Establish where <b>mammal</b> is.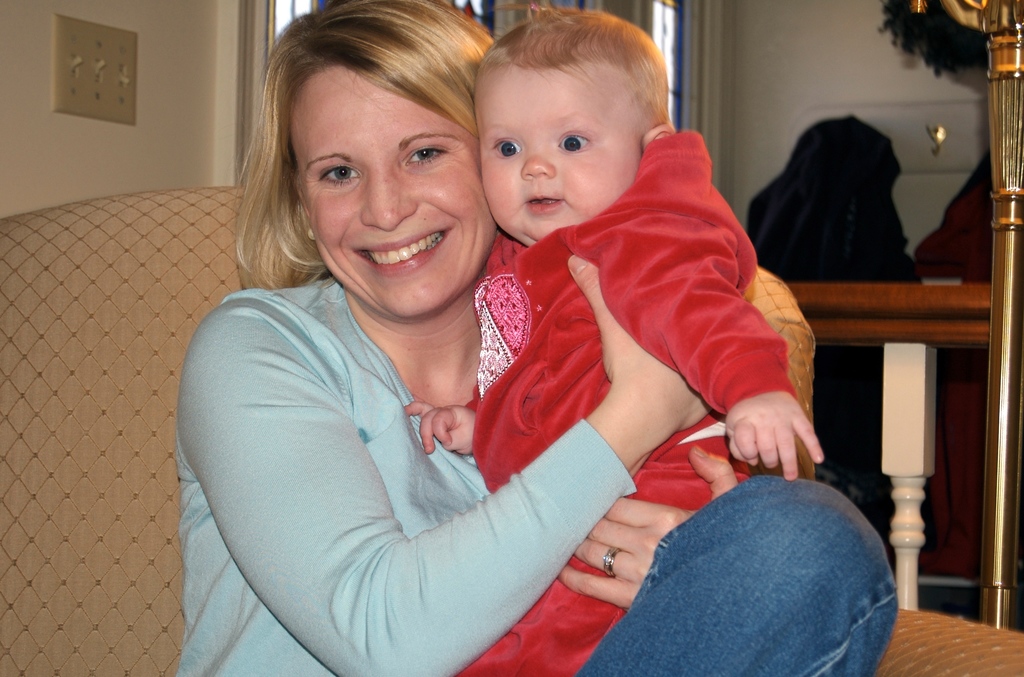
Established at 410,1,822,676.
